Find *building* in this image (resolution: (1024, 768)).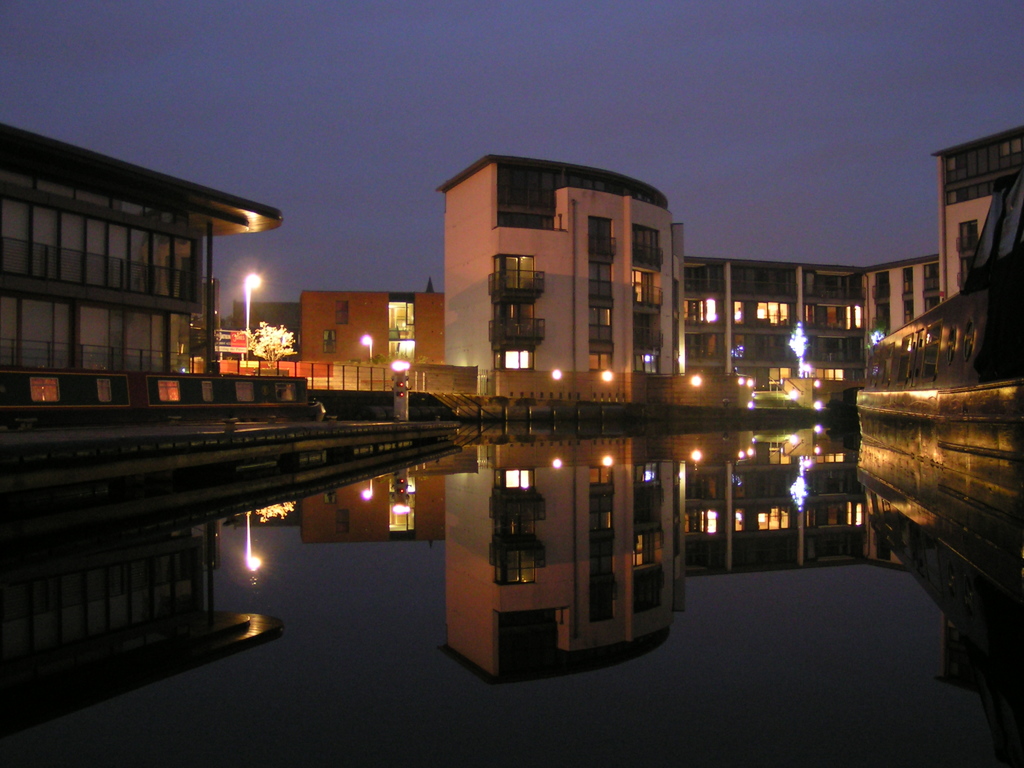
box=[435, 151, 687, 405].
